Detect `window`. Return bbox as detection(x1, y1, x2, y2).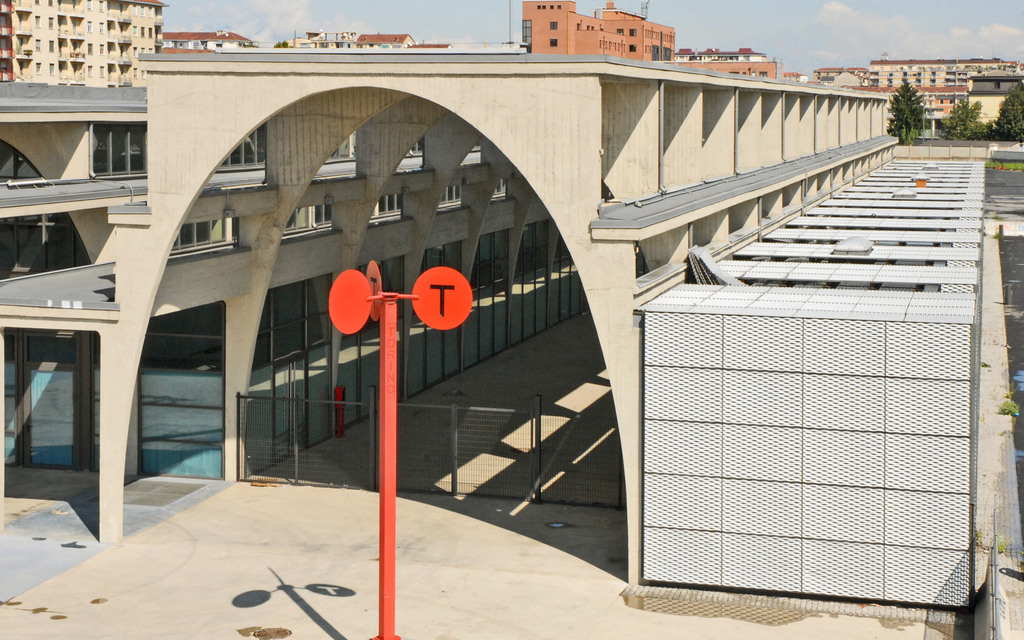
detection(282, 205, 308, 236).
